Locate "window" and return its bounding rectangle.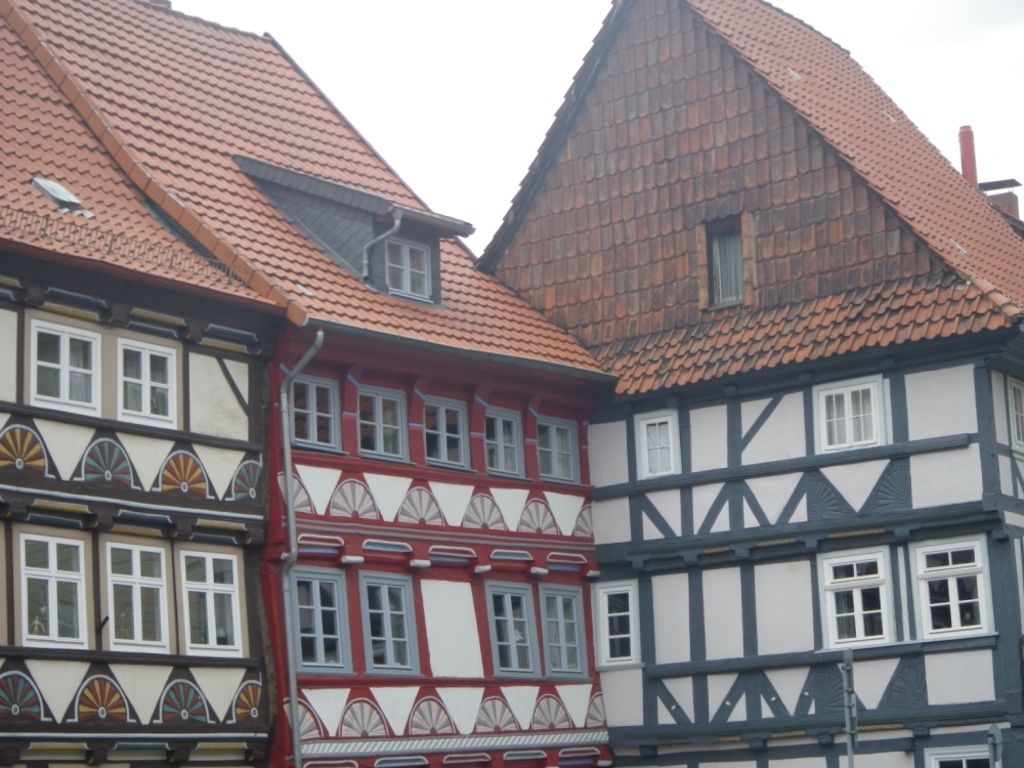
(1014,388,1023,444).
